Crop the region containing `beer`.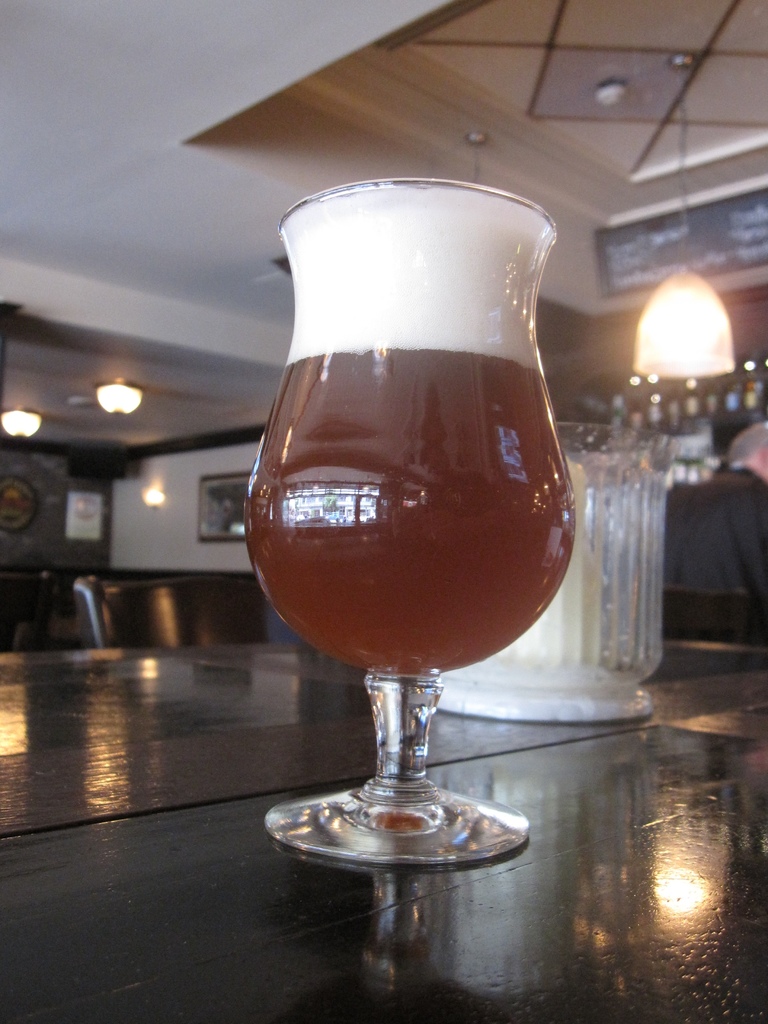
Crop region: pyautogui.locateOnScreen(247, 189, 574, 679).
